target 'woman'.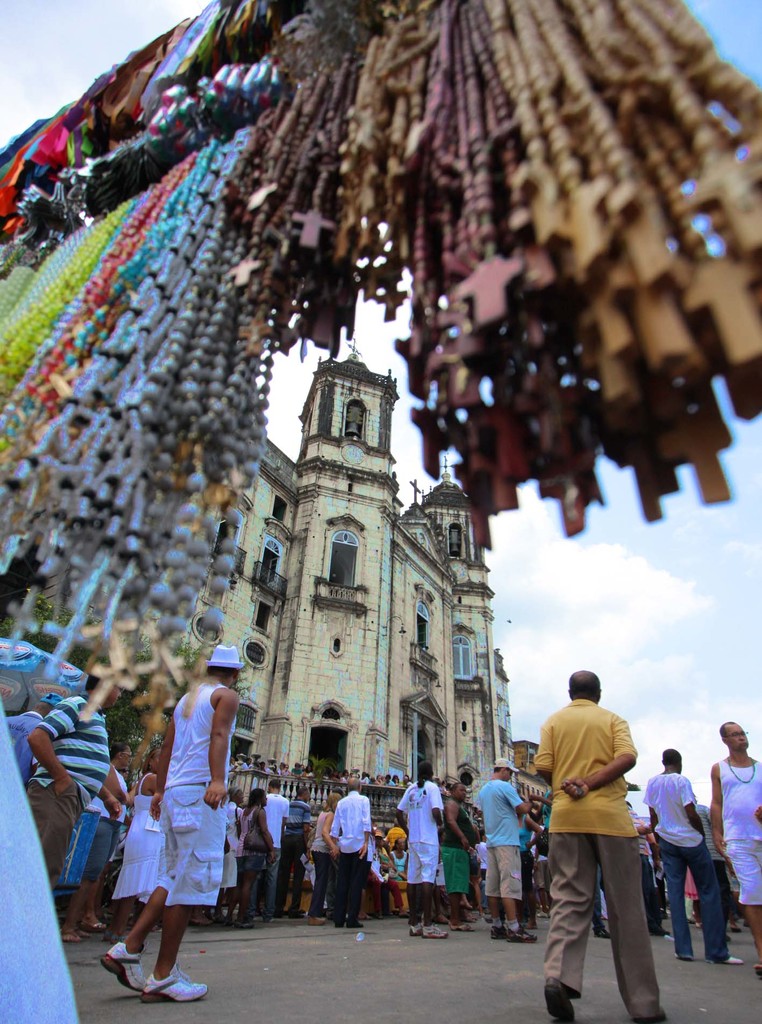
Target region: l=240, t=784, r=282, b=924.
